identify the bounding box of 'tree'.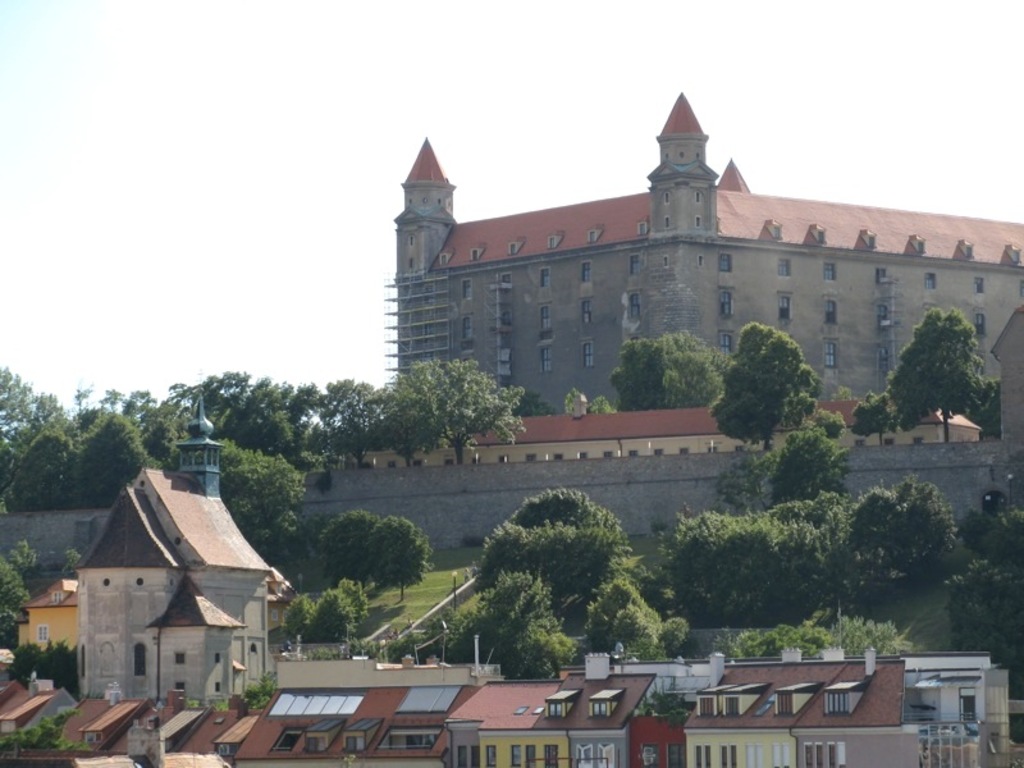
x1=961, y1=507, x2=1023, y2=558.
